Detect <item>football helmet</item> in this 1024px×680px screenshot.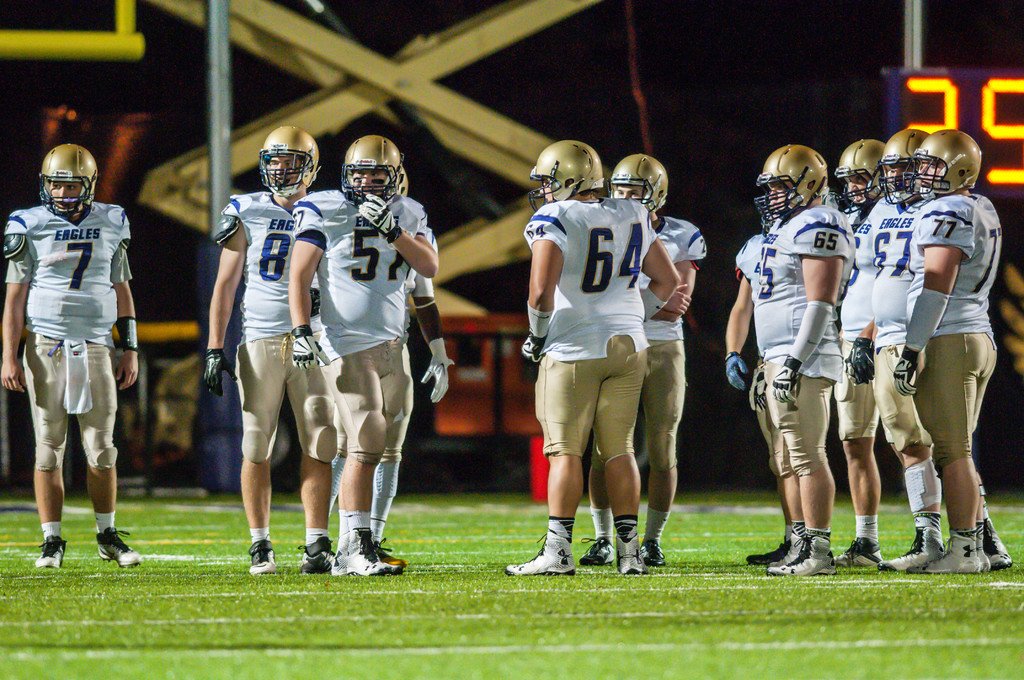
Detection: locate(879, 125, 932, 210).
